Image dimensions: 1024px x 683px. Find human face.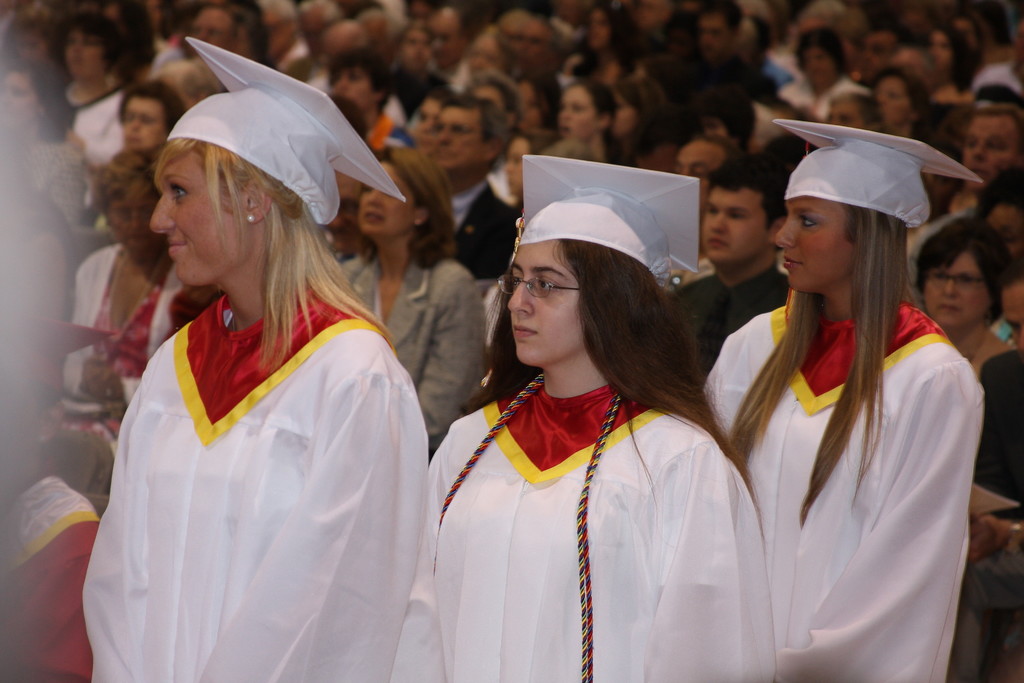
bbox=(504, 242, 583, 370).
